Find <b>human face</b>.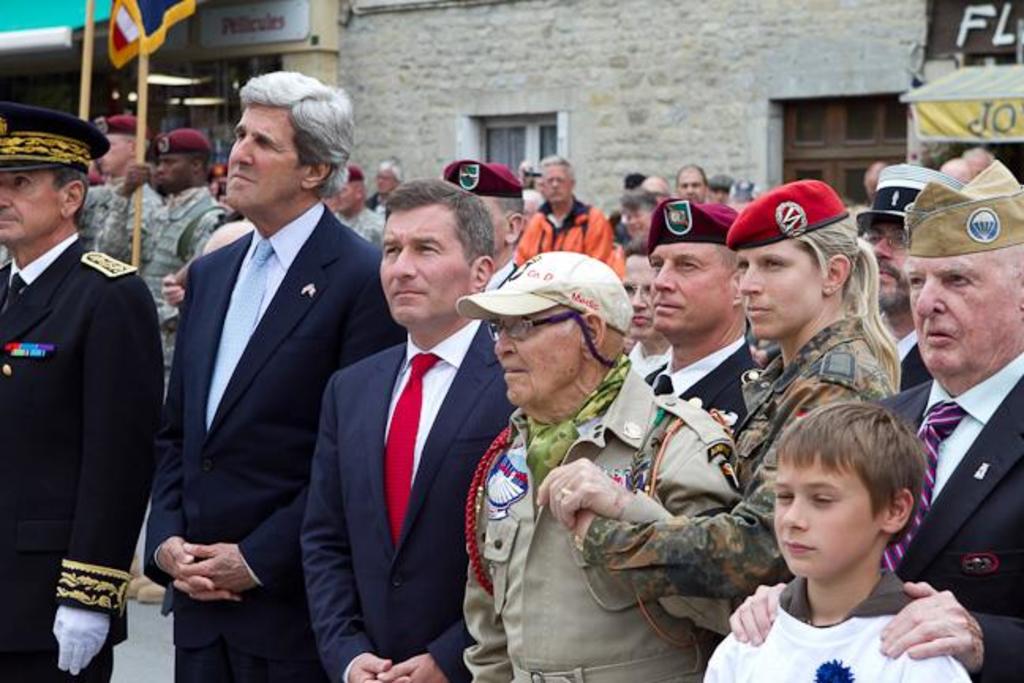
{"left": 643, "top": 240, "right": 727, "bottom": 338}.
